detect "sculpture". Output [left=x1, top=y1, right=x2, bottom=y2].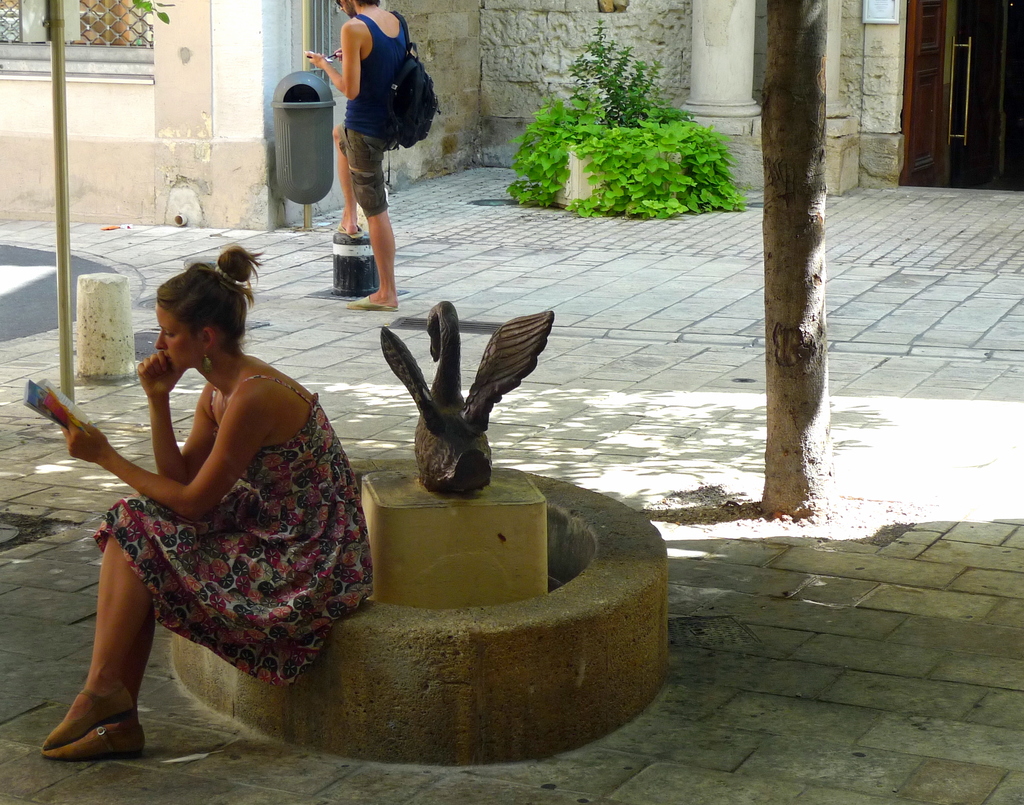
[left=333, top=281, right=600, bottom=526].
